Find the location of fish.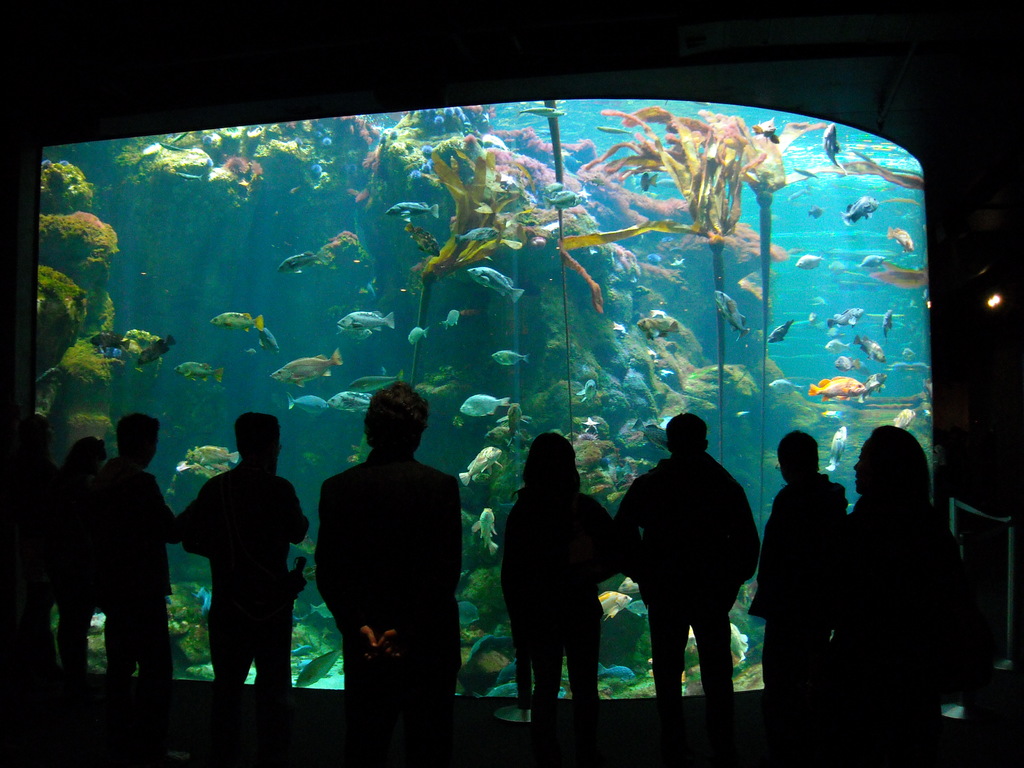
Location: 492,349,527,372.
